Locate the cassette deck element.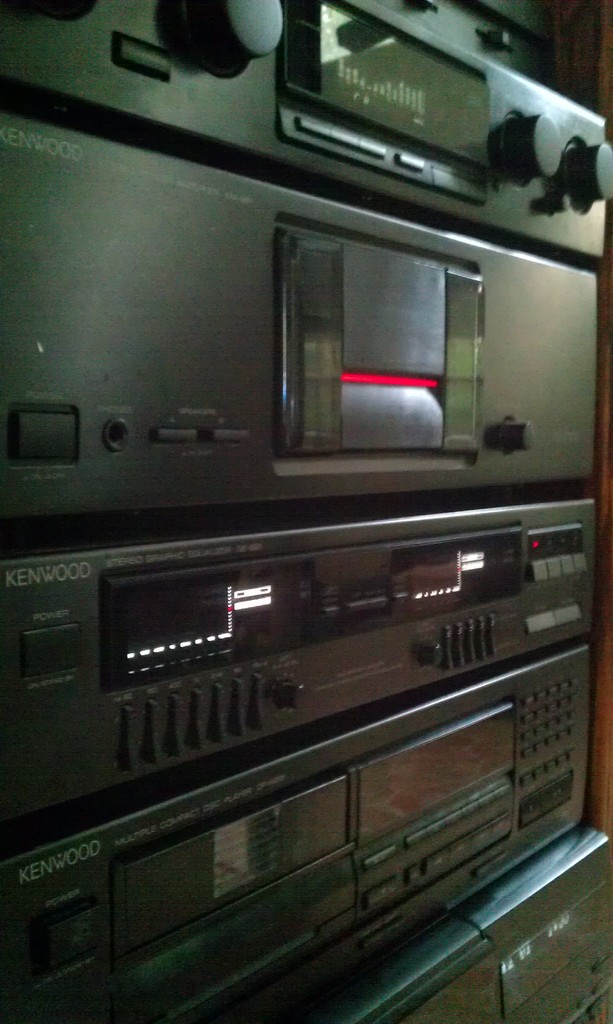
Element bbox: 0 0 612 259.
